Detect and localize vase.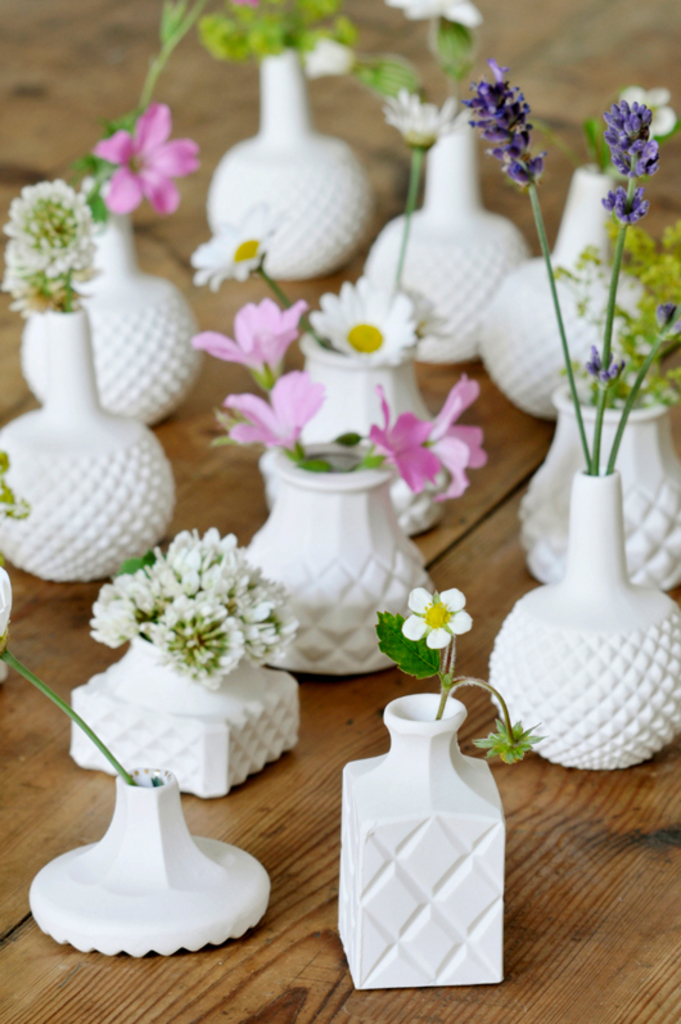
Localized at 14/204/202/425.
